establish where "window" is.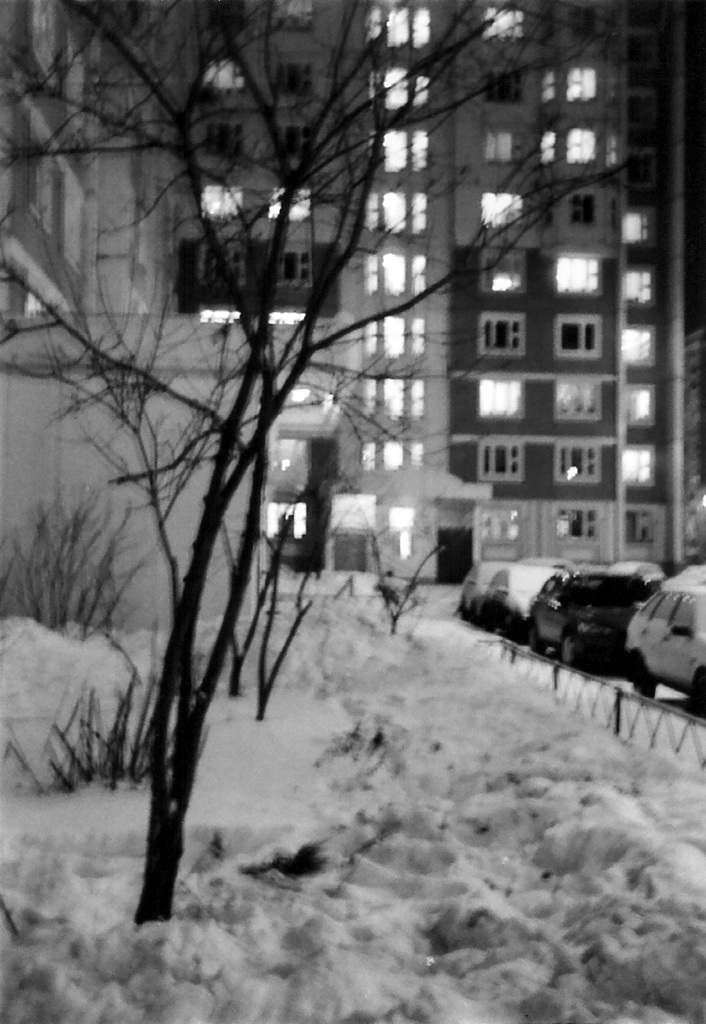
Established at detection(479, 6, 521, 38).
